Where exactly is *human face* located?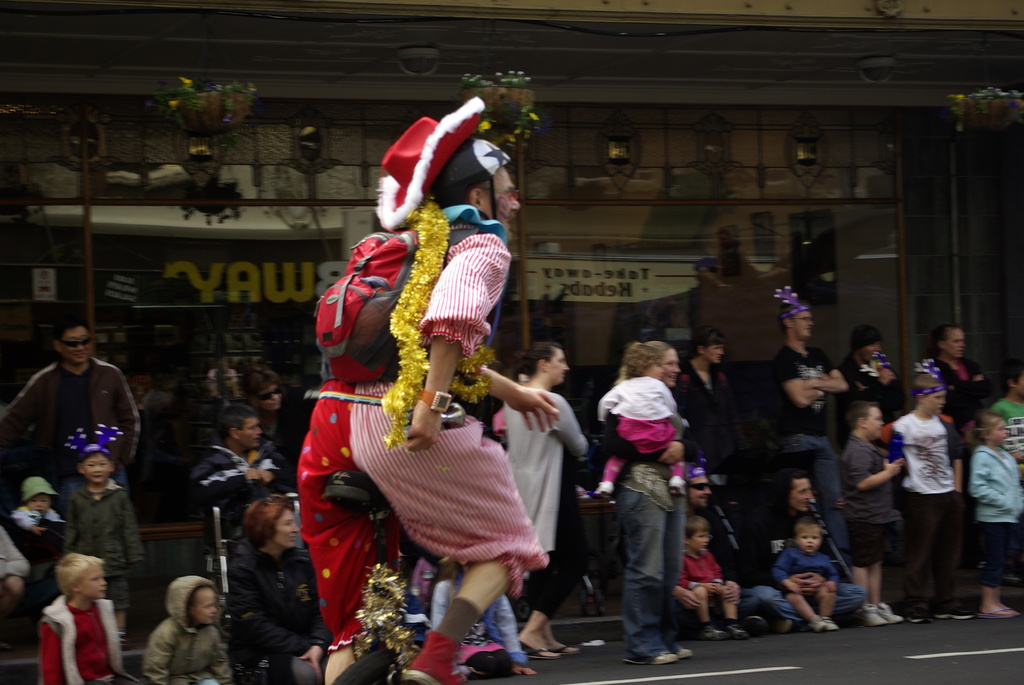
Its bounding box is <region>28, 493, 48, 513</region>.
